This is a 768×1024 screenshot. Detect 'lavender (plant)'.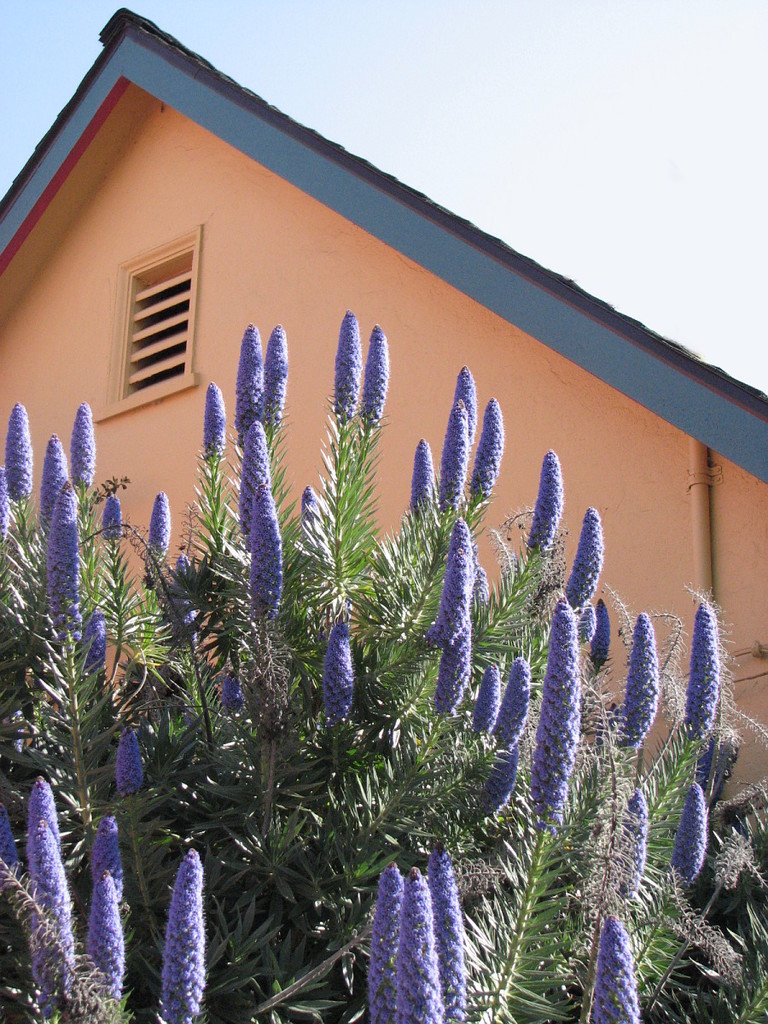
[20, 822, 77, 1014].
